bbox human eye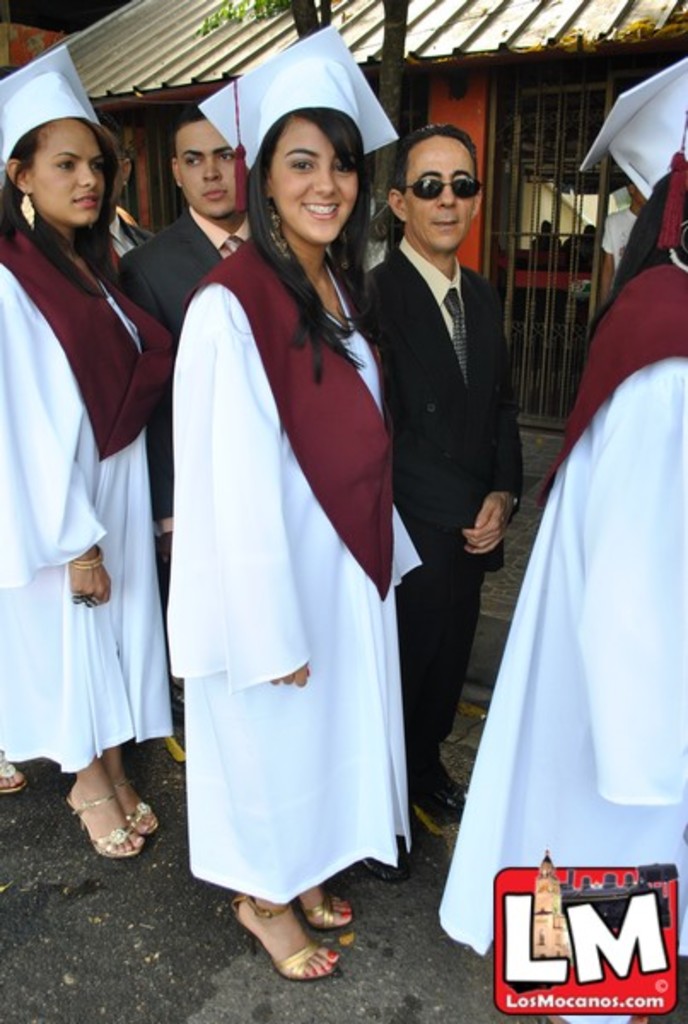
<box>289,152,318,176</box>
